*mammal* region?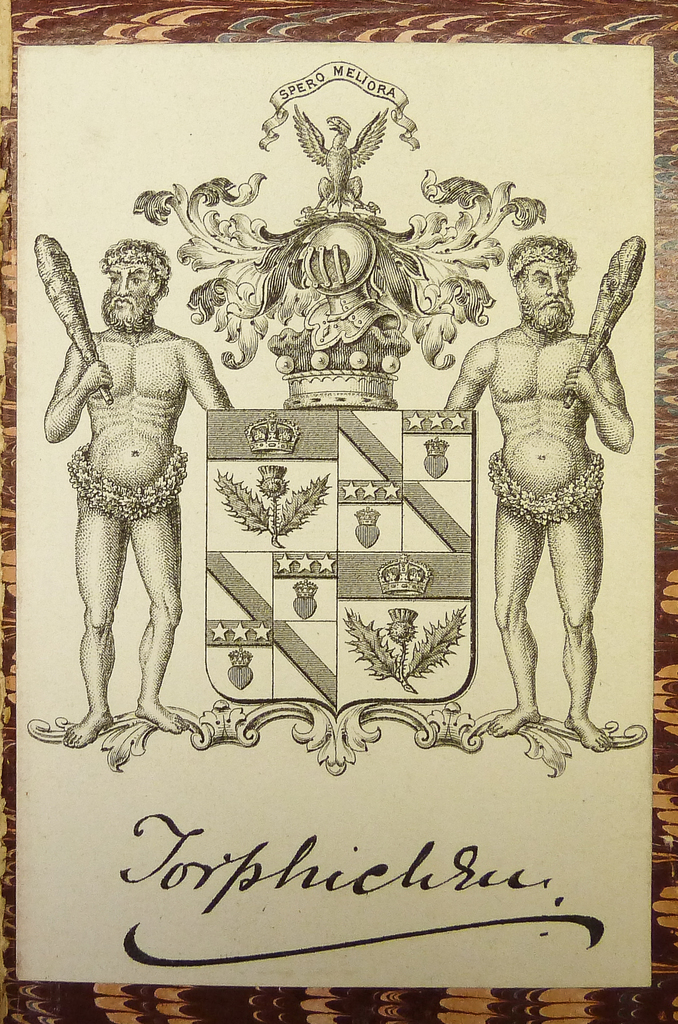
select_region(41, 232, 237, 749)
